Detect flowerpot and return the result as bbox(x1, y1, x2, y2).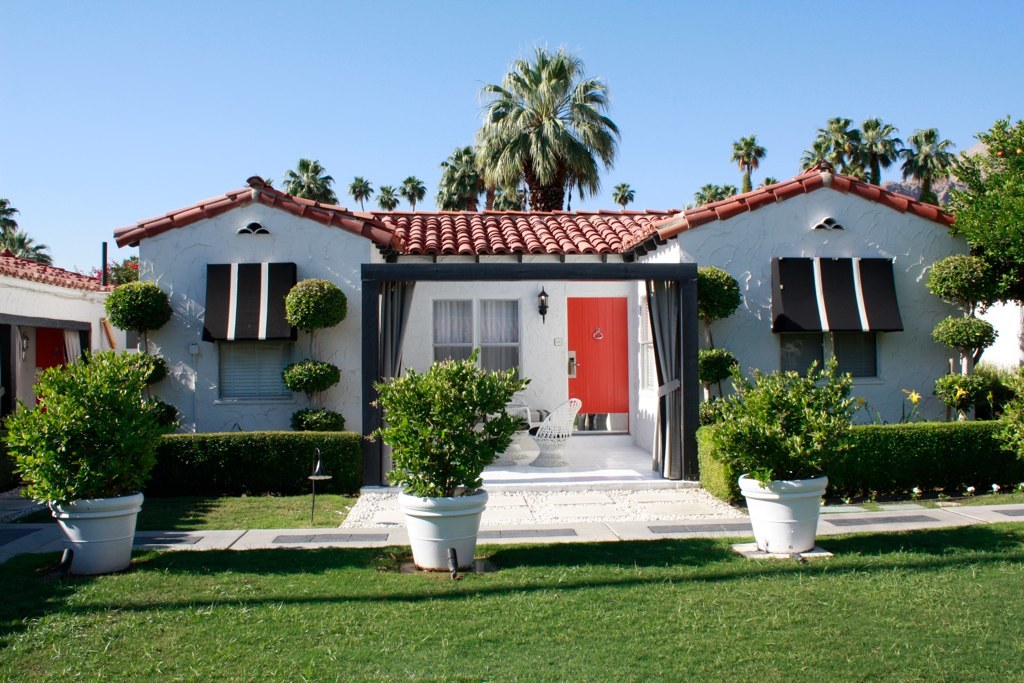
bbox(400, 490, 488, 566).
